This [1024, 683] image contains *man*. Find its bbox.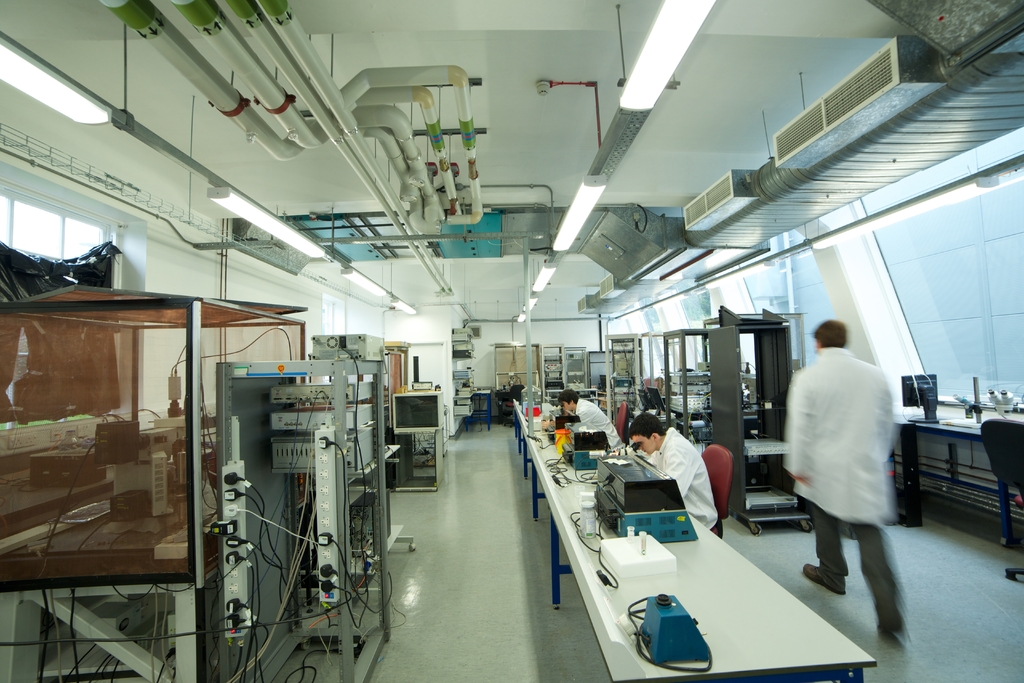
785 316 915 652.
